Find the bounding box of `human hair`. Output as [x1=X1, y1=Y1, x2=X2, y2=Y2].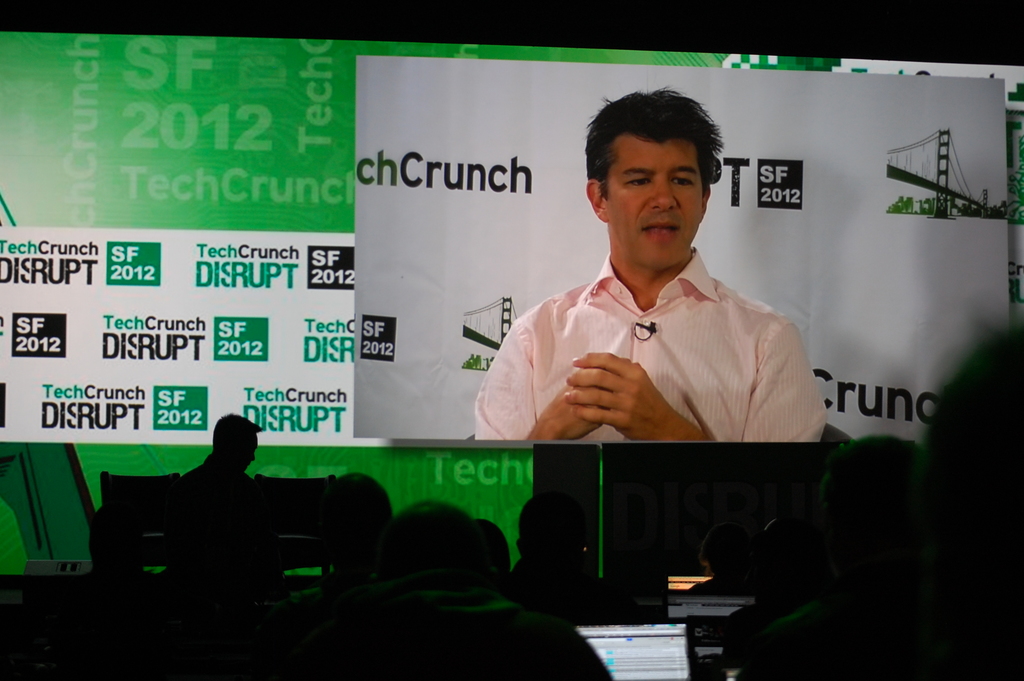
[x1=575, y1=88, x2=724, y2=212].
